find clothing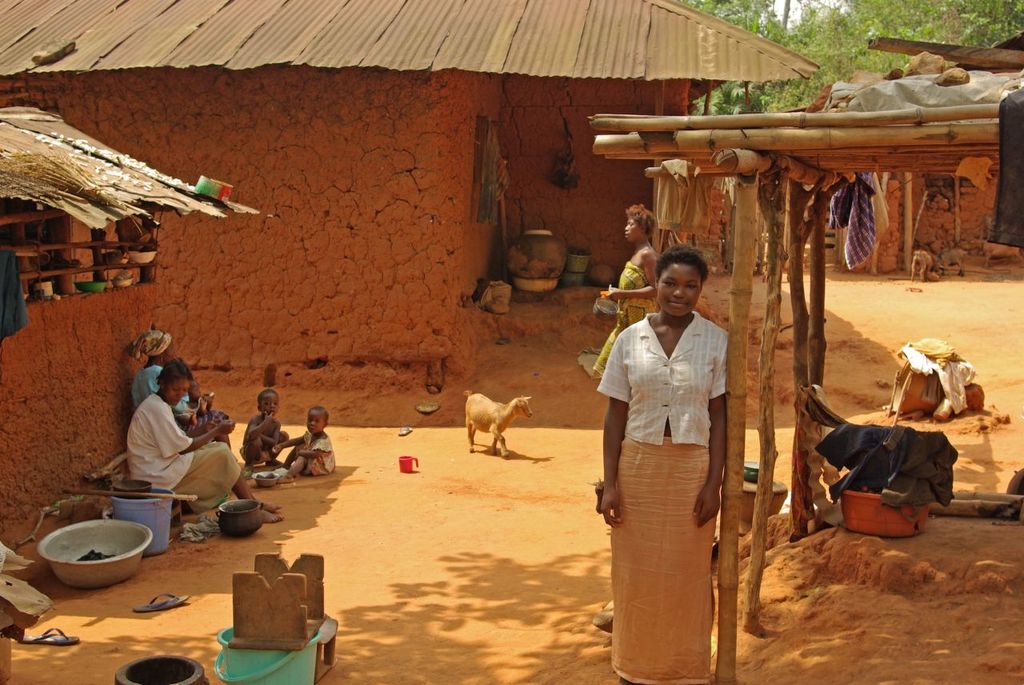
select_region(593, 259, 659, 369)
